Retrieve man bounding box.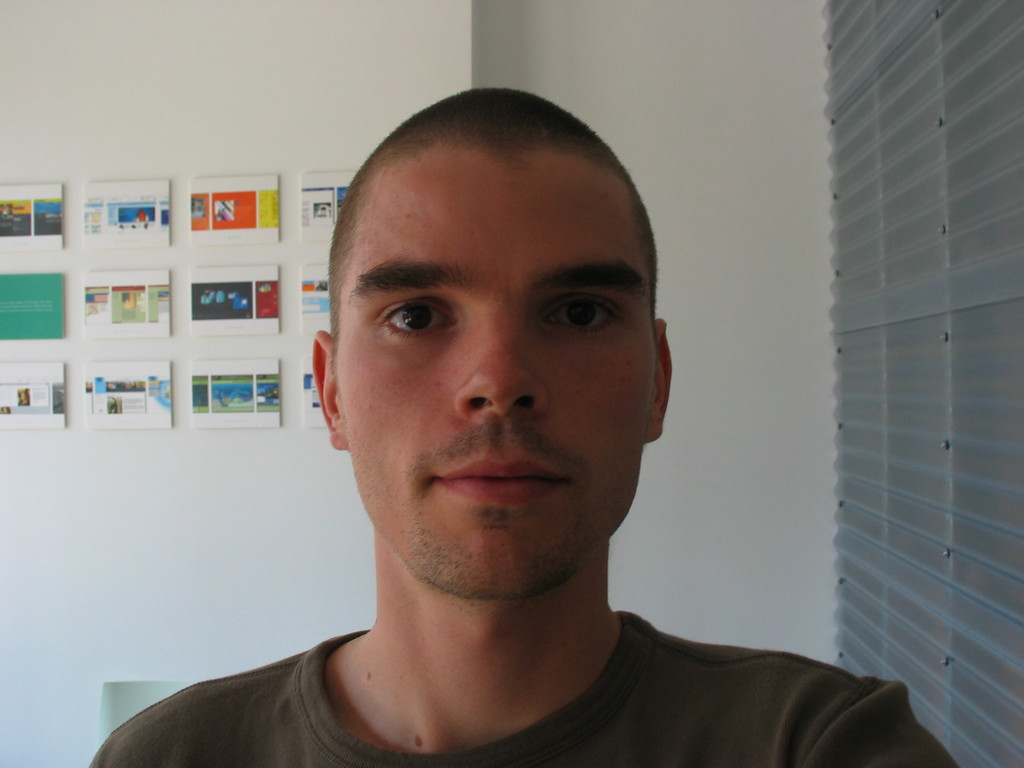
Bounding box: (x1=95, y1=103, x2=870, y2=767).
